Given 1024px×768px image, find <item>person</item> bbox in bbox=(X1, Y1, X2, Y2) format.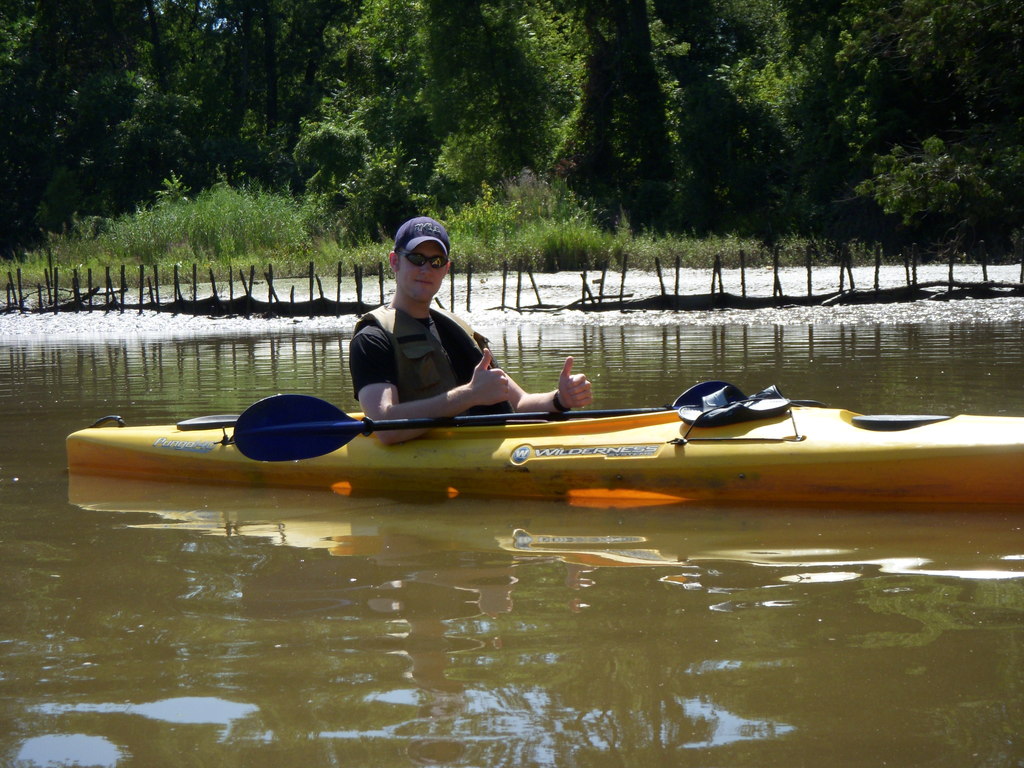
bbox=(342, 259, 587, 424).
